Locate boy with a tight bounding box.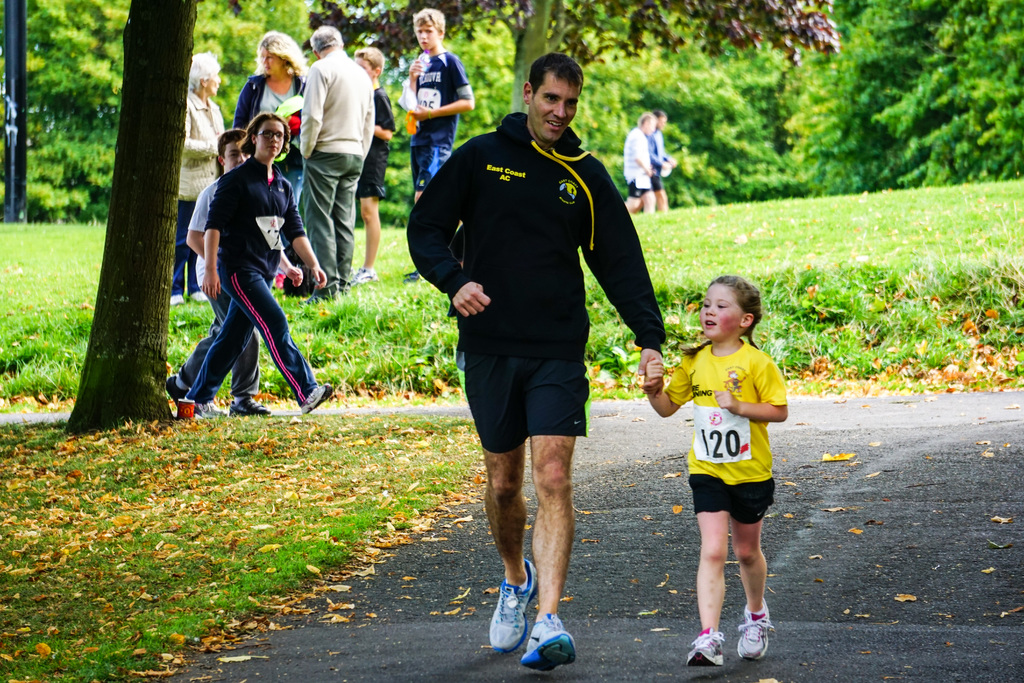
bbox(165, 129, 303, 415).
